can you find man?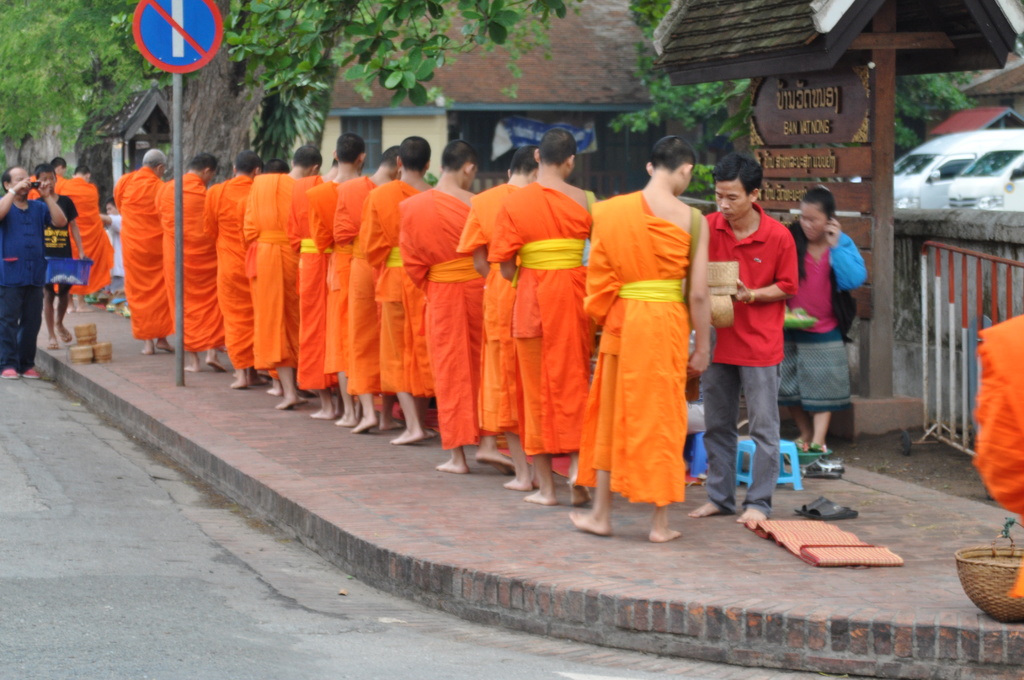
Yes, bounding box: 0 166 67 382.
